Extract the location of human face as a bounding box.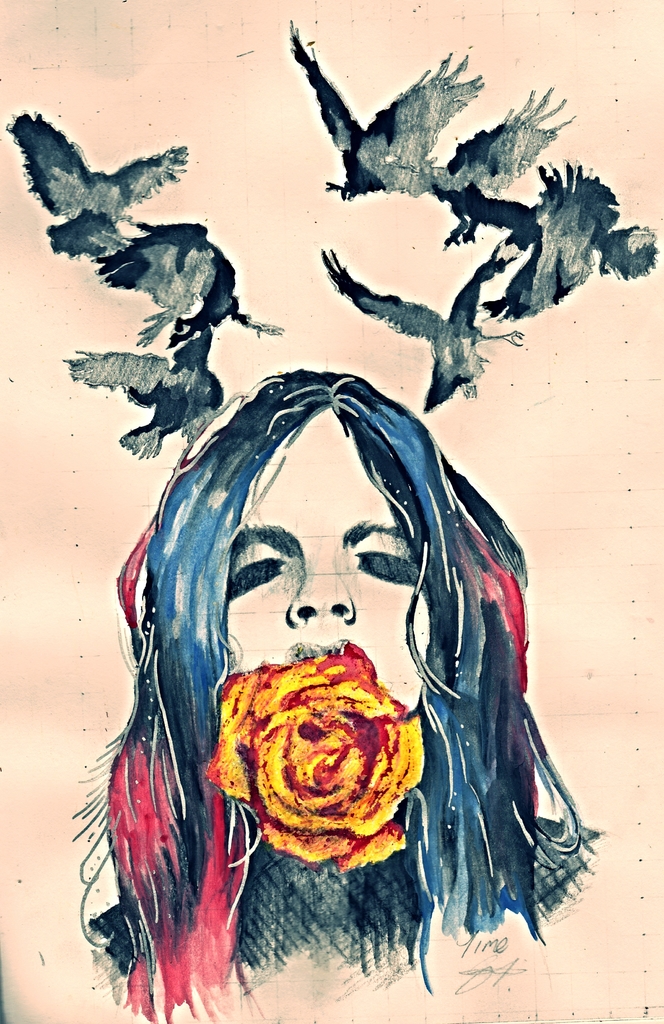
(226,419,460,765).
